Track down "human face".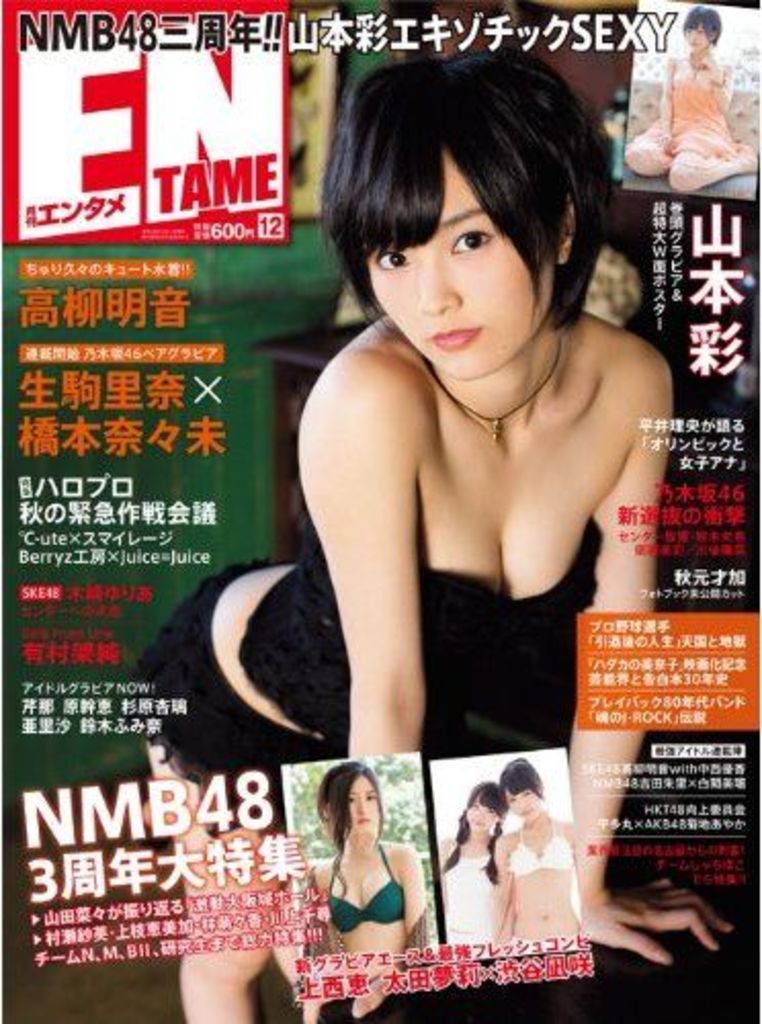
Tracked to select_region(336, 774, 383, 838).
